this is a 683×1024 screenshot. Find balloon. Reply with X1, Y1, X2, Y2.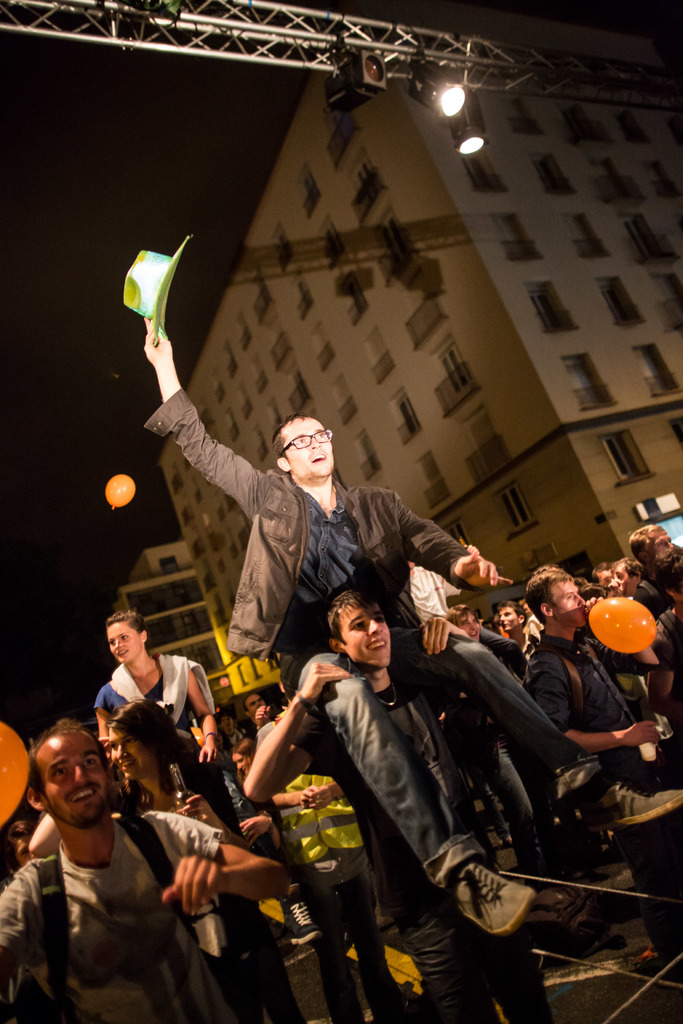
584, 593, 657, 655.
